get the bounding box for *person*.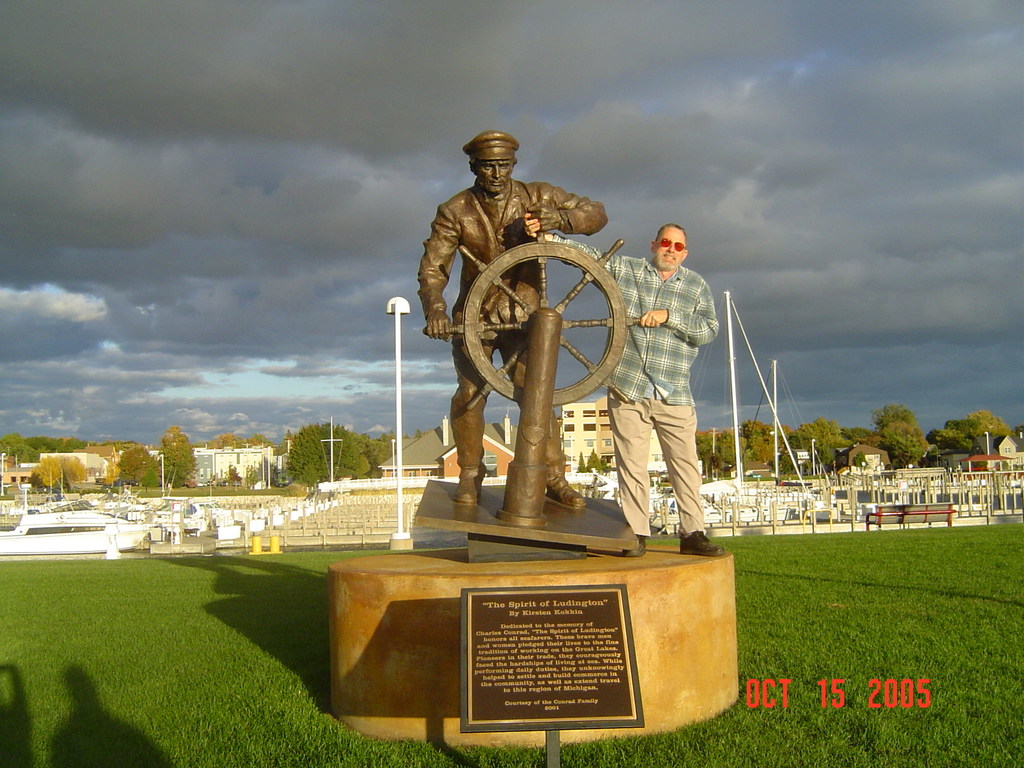
box(523, 214, 724, 560).
